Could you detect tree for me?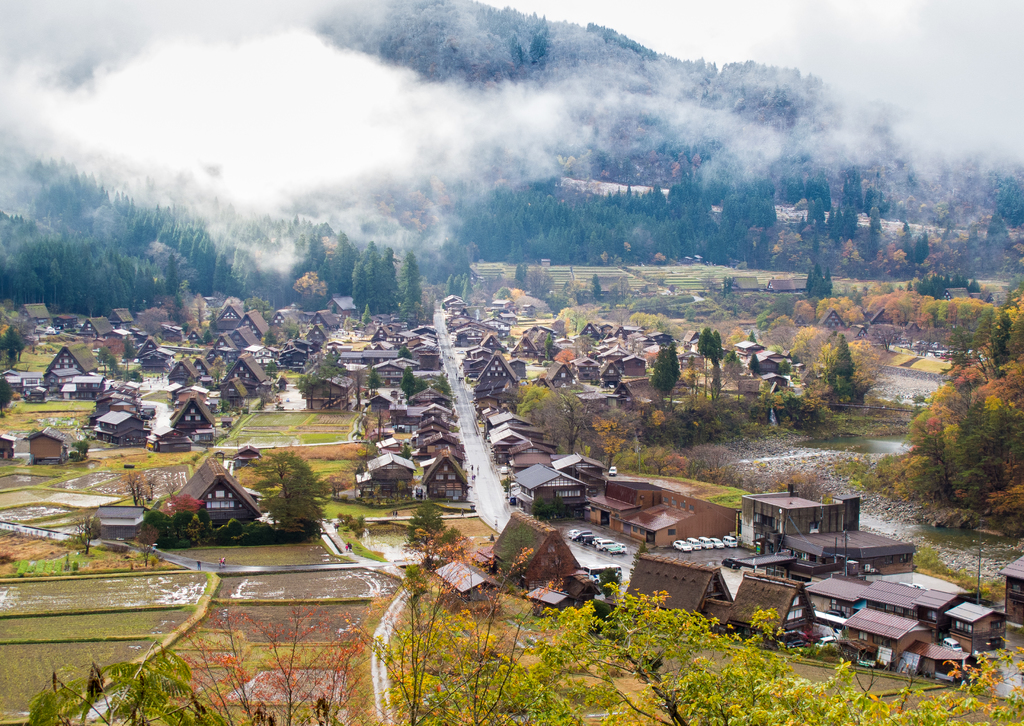
Detection result: 134:311:166:340.
